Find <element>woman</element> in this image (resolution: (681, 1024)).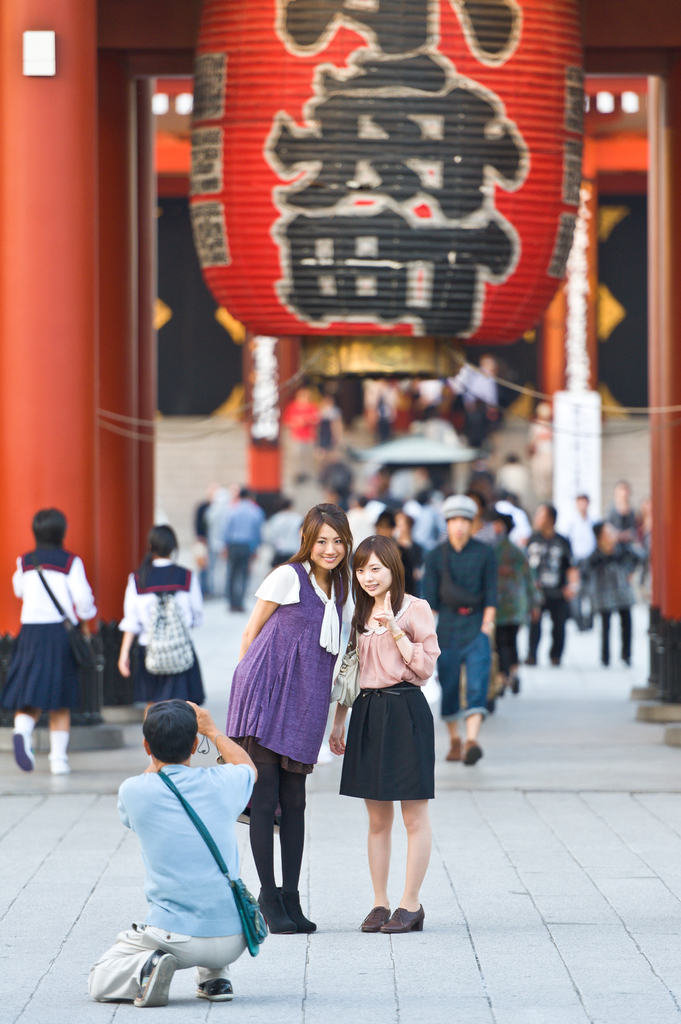
left=327, top=540, right=447, bottom=925.
